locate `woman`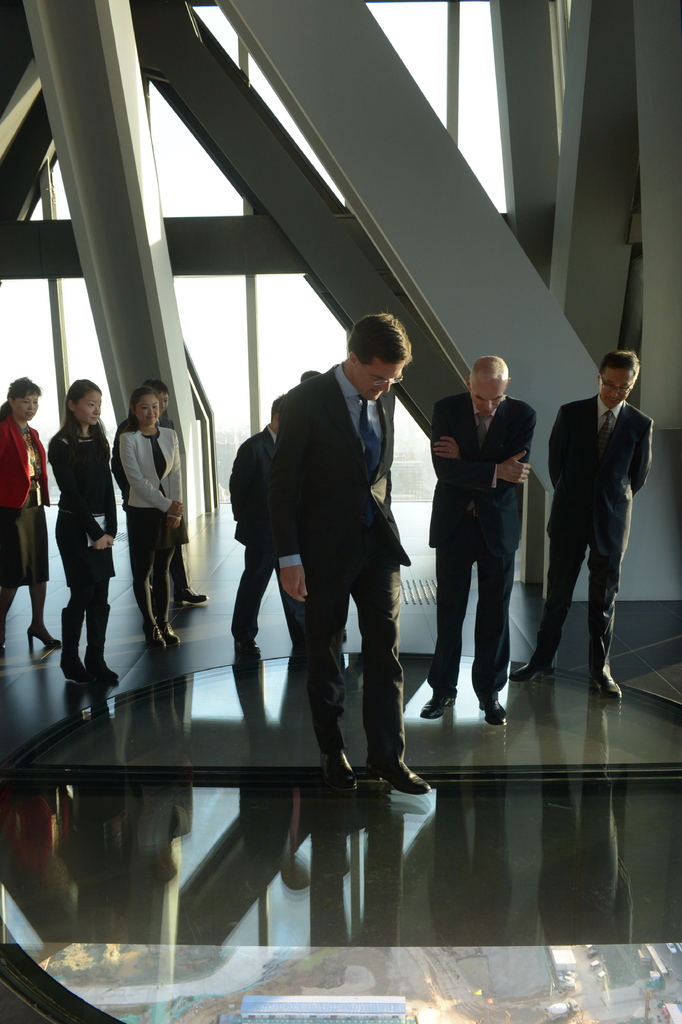
x1=0 y1=378 x2=76 y2=652
